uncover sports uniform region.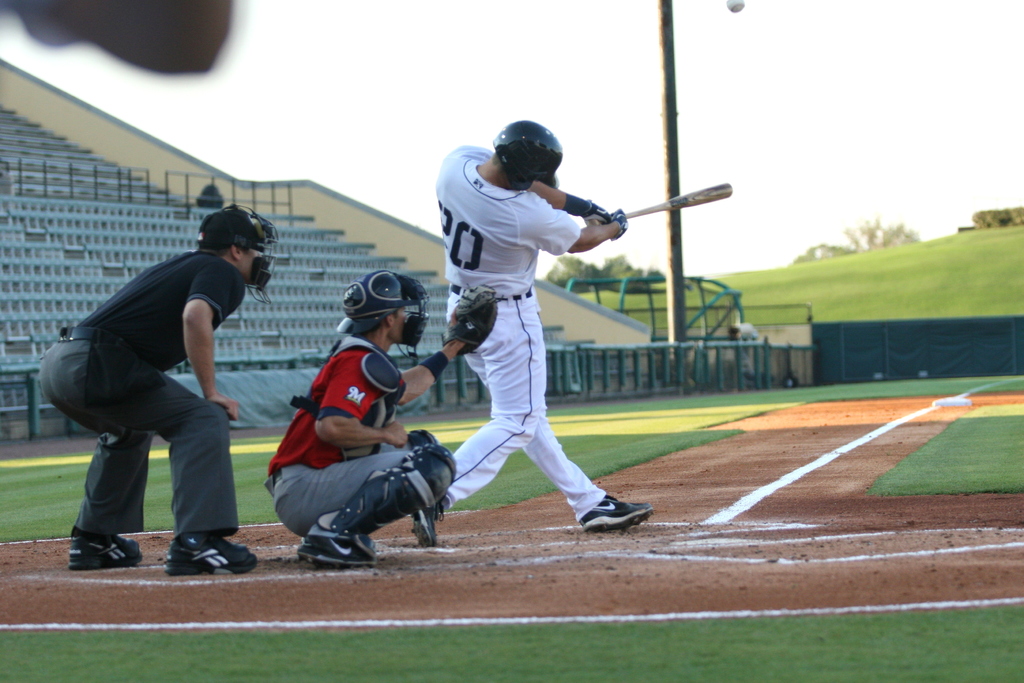
Uncovered: x1=261, y1=325, x2=453, y2=554.
